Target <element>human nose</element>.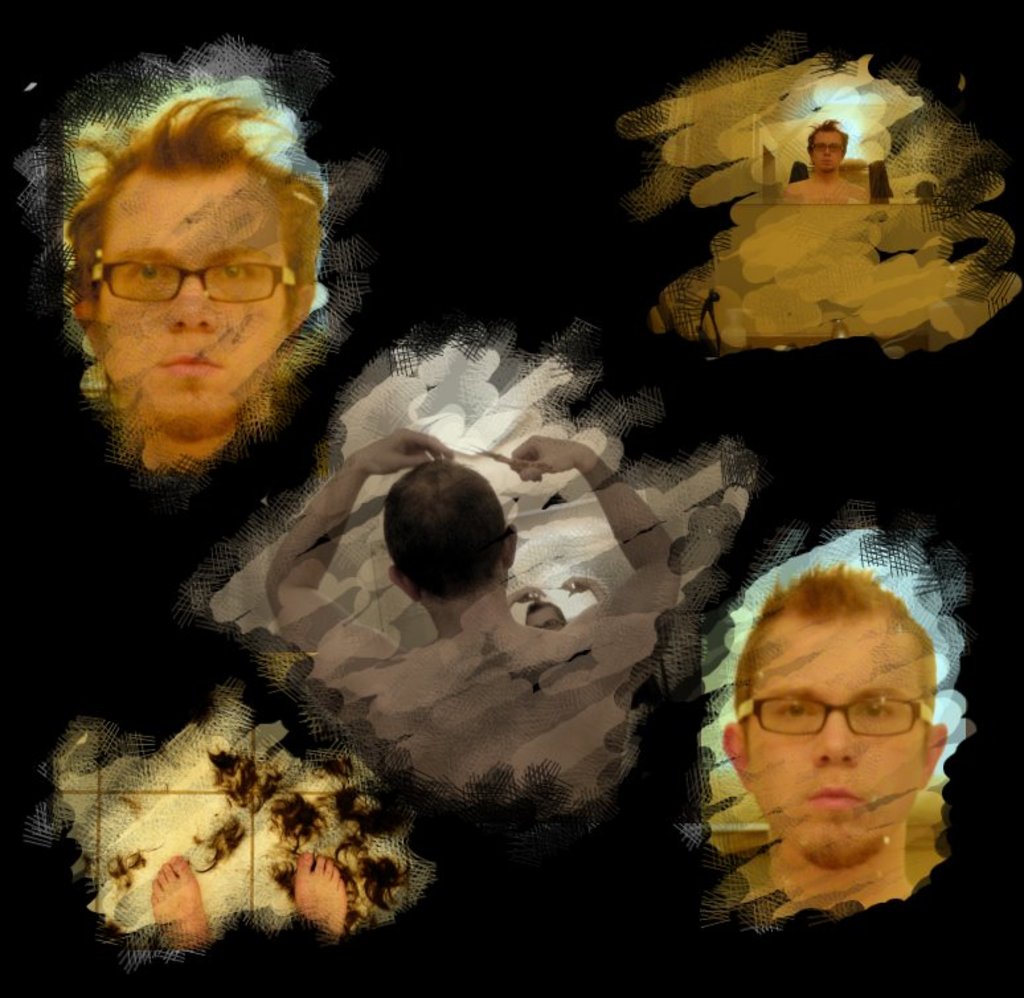
Target region: 167:275:216:330.
